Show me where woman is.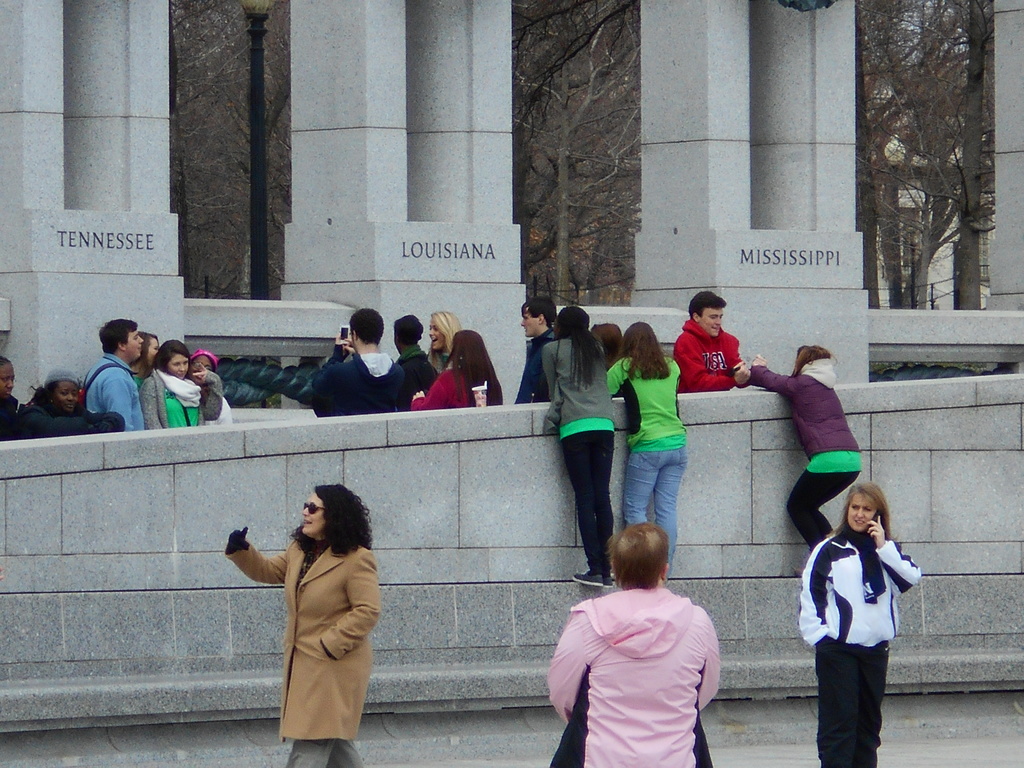
woman is at region(799, 482, 924, 766).
